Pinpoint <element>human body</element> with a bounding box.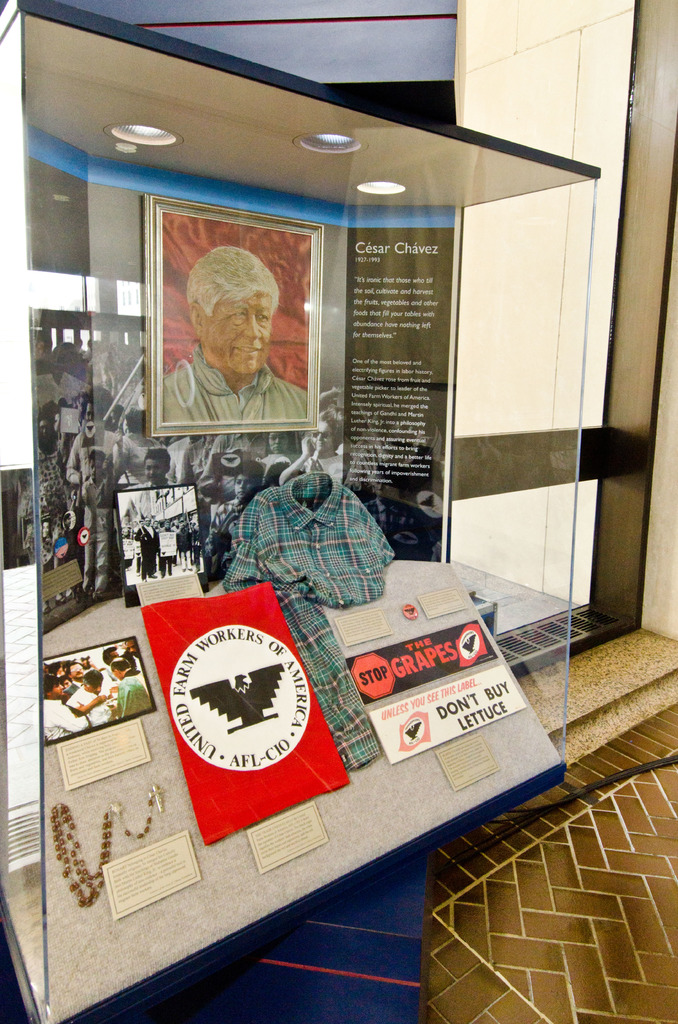
(178,232,319,415).
